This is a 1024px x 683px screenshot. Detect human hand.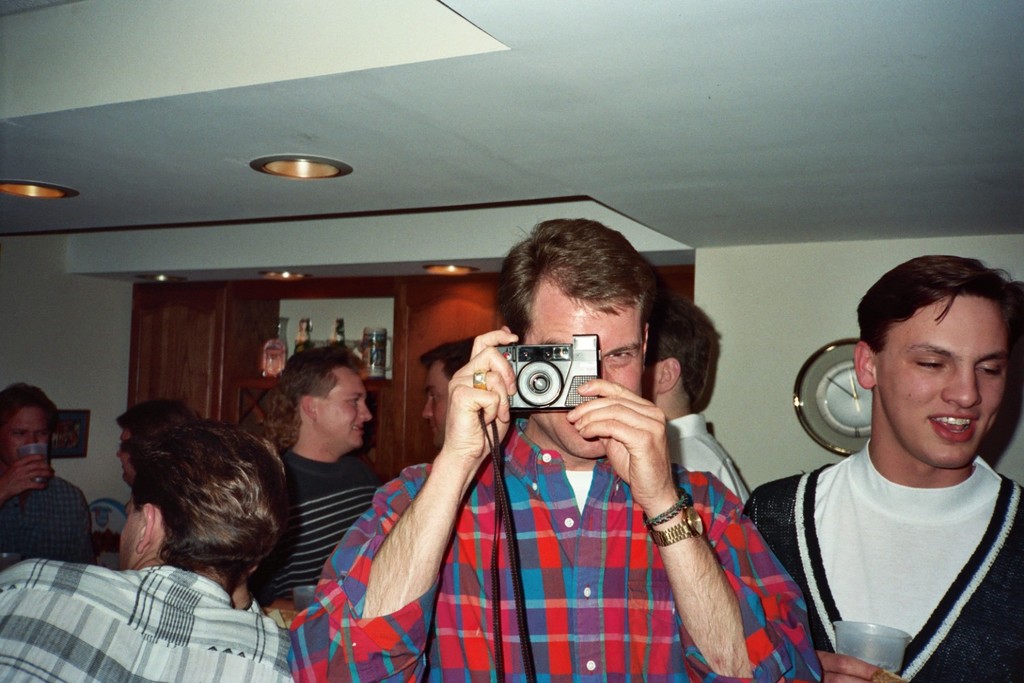
{"left": 0, "top": 453, "right": 55, "bottom": 499}.
